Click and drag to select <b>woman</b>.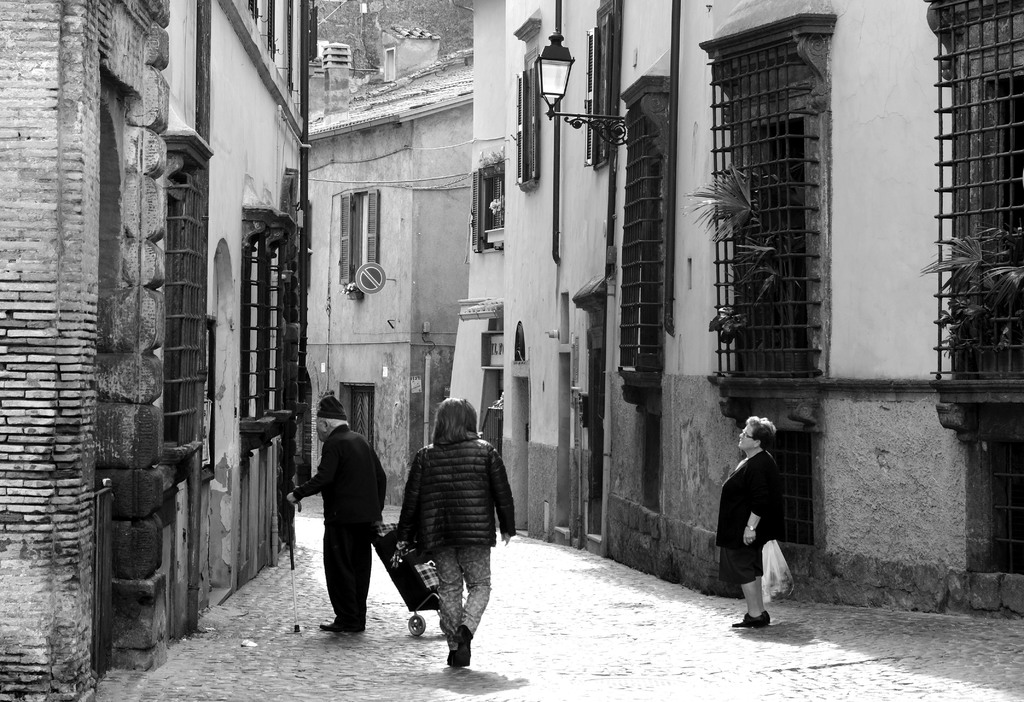
Selection: {"left": 717, "top": 415, "right": 790, "bottom": 631}.
